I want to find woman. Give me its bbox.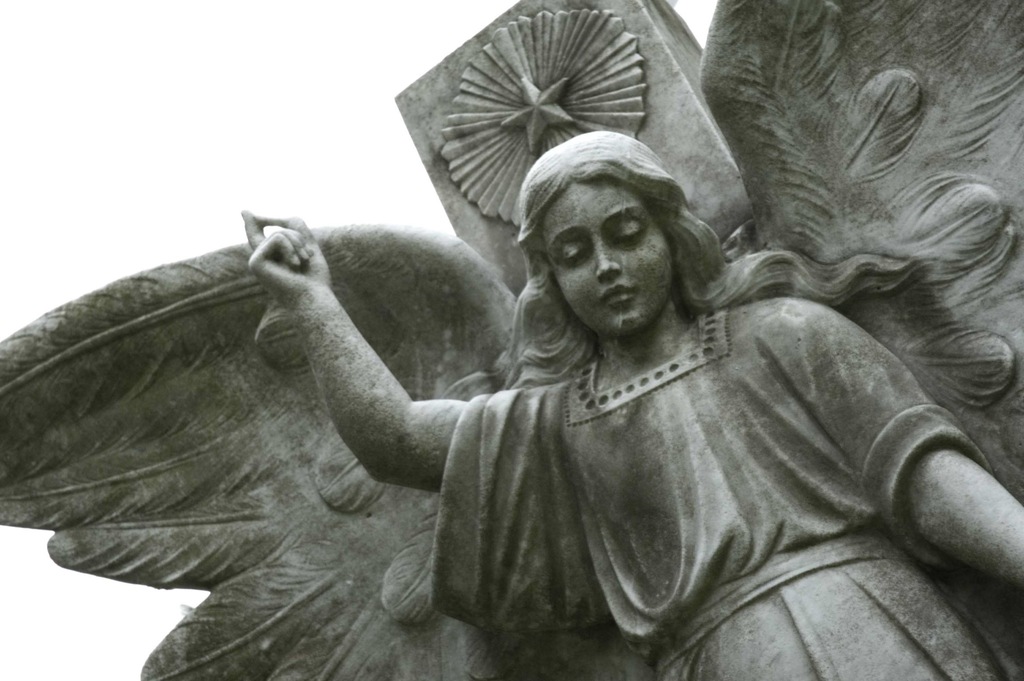
bbox=[238, 129, 1023, 680].
